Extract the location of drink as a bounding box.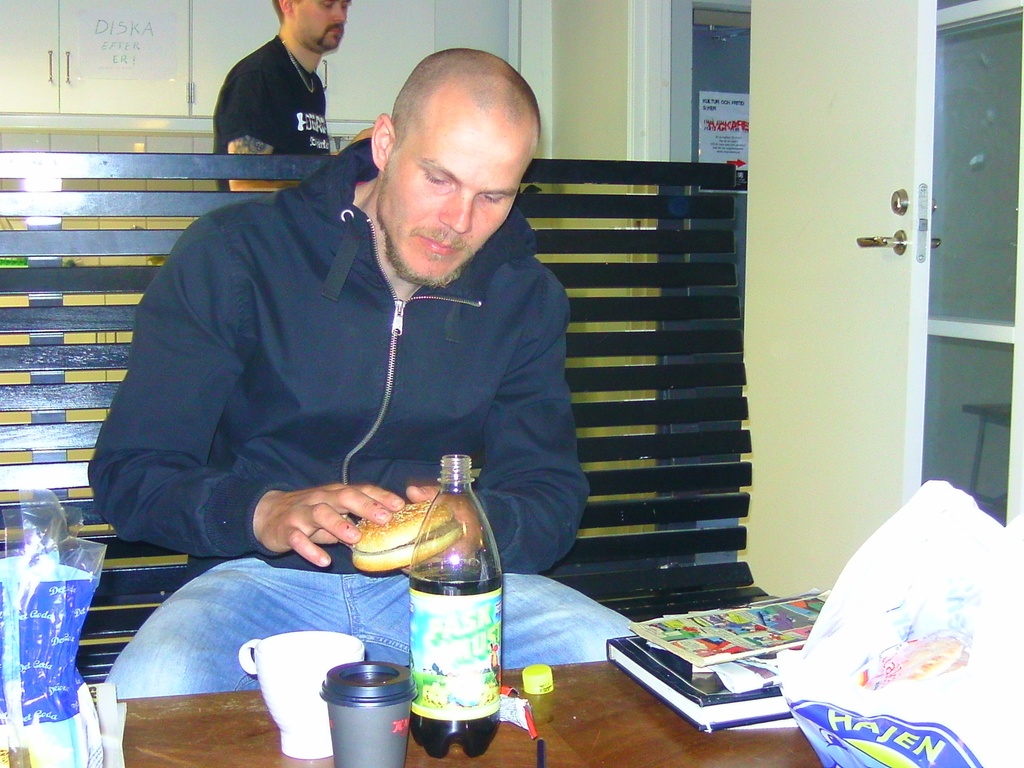
[406, 561, 506, 760].
